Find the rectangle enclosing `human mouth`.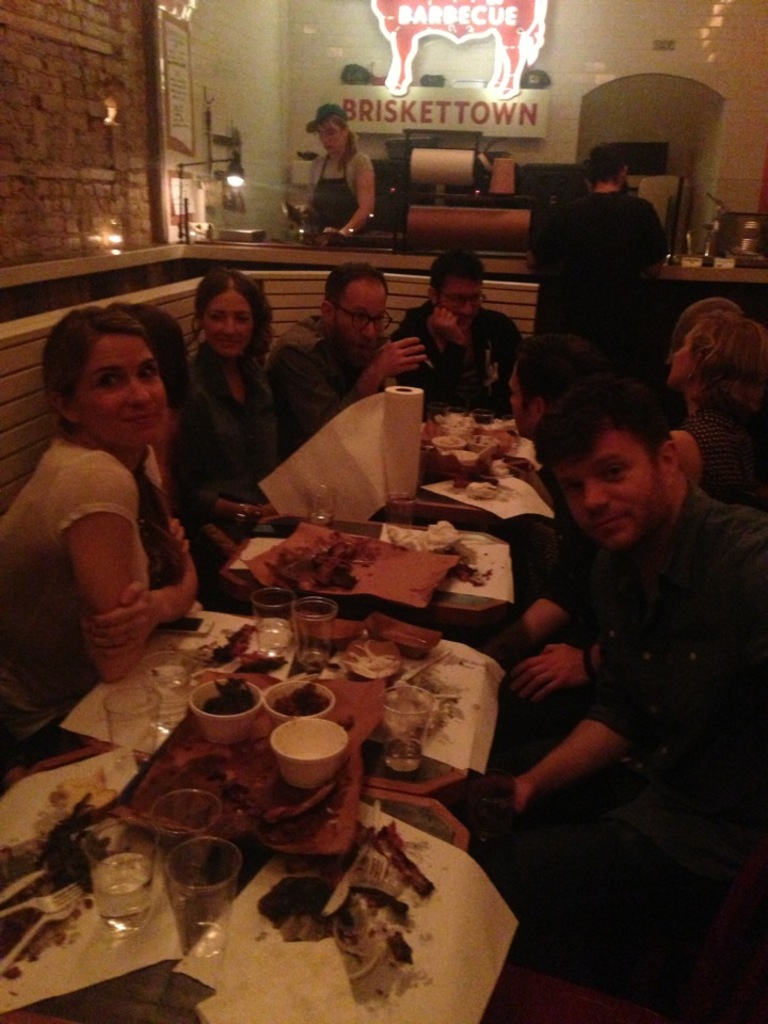
595,513,630,531.
